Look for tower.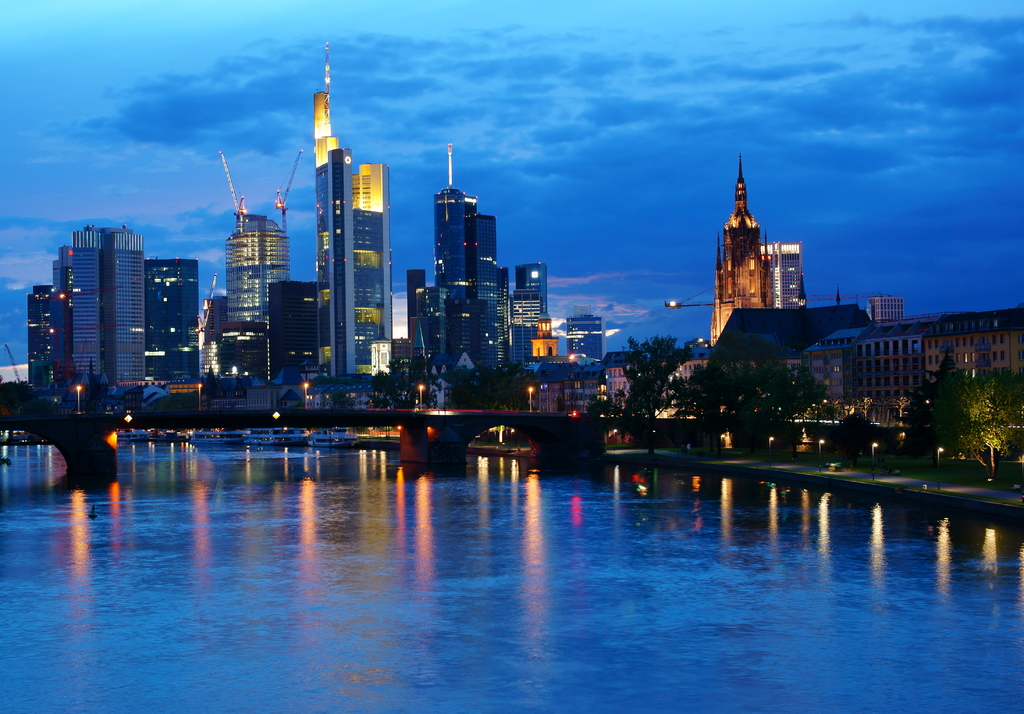
Found: detection(463, 197, 497, 366).
